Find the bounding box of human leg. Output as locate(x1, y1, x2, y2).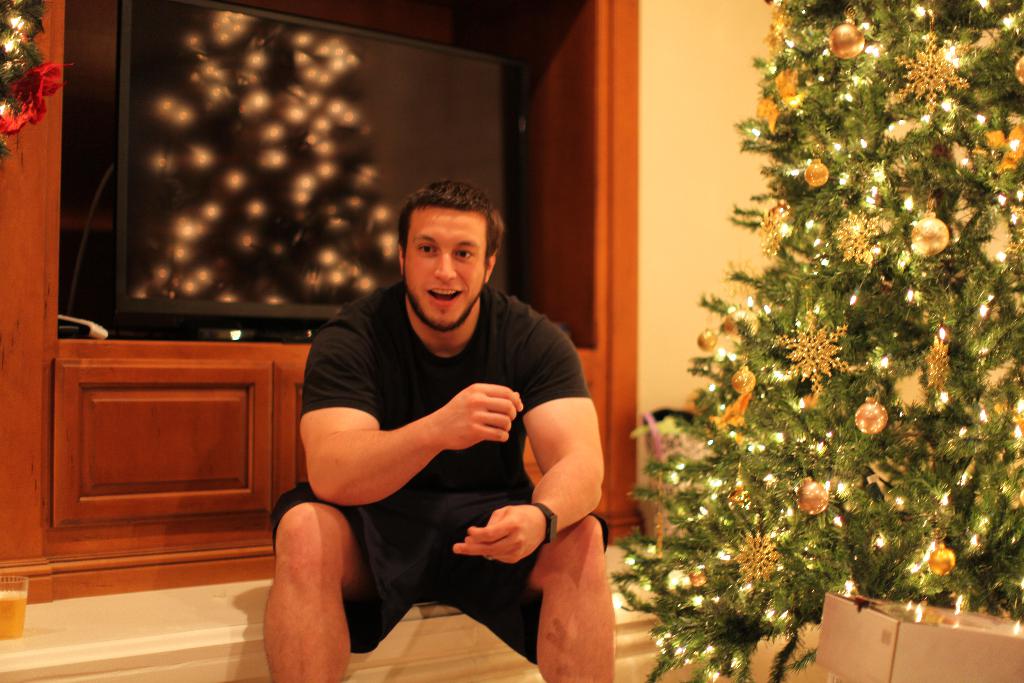
locate(435, 516, 614, 682).
